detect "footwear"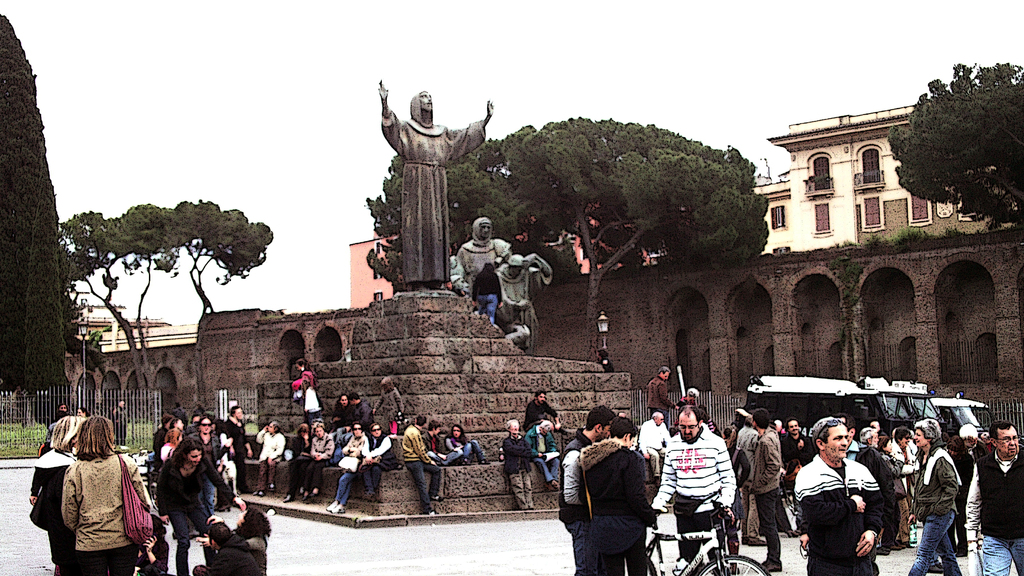
x1=423 y1=497 x2=440 y2=522
